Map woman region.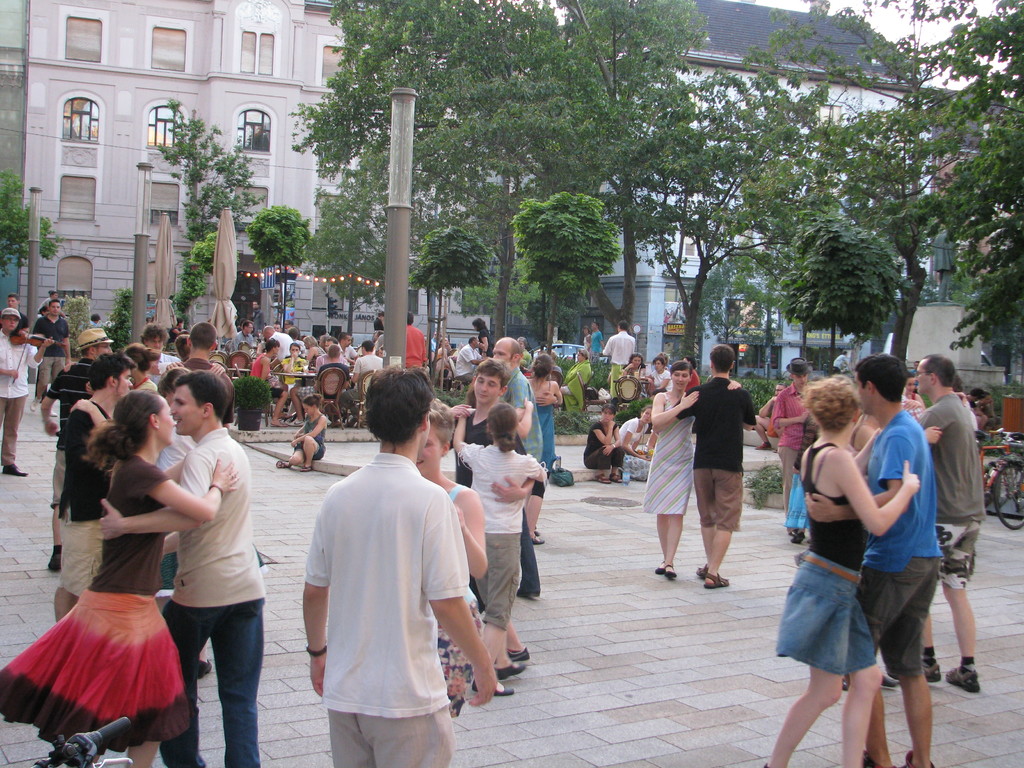
Mapped to 582/324/589/353.
